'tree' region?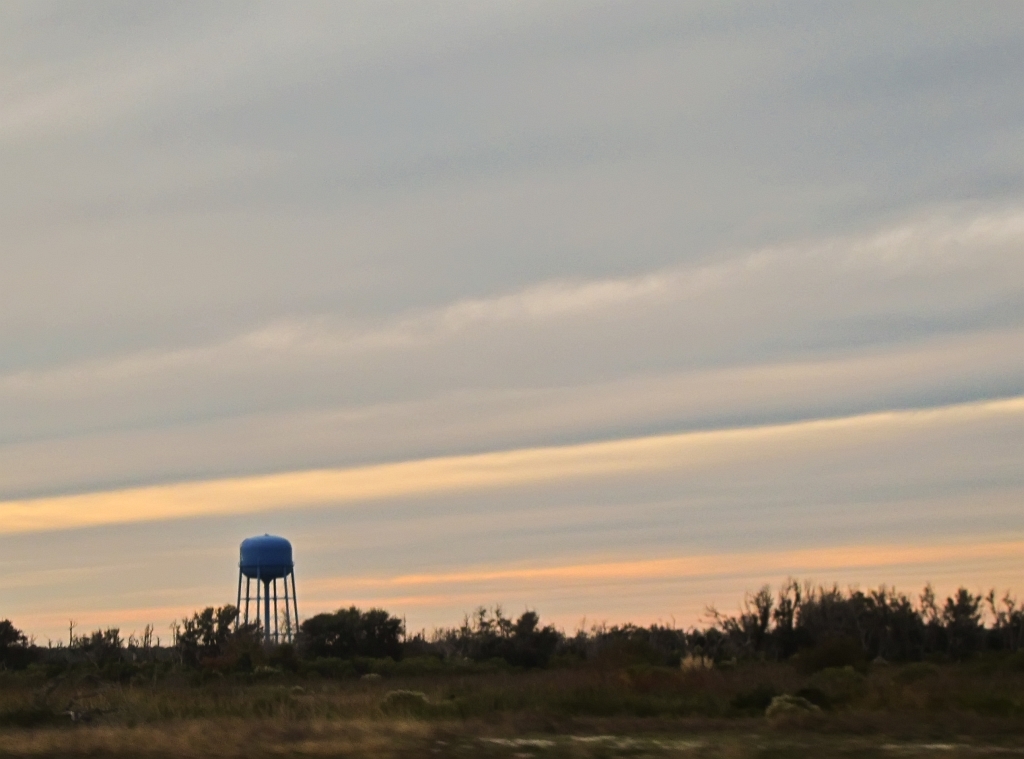
bbox=[55, 627, 138, 660]
